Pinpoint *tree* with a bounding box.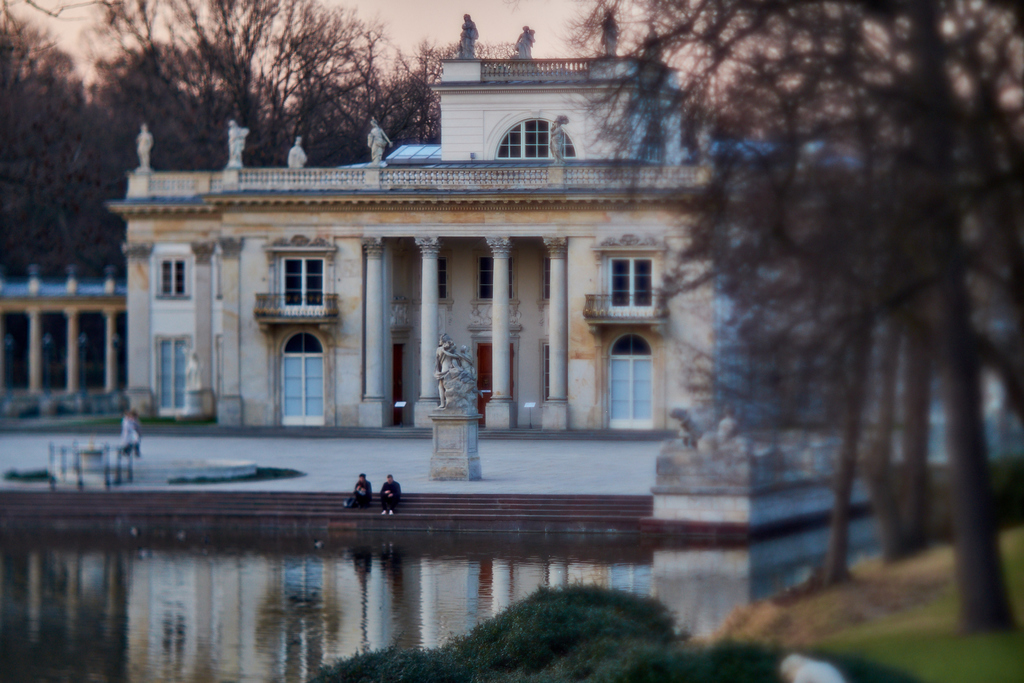
366:45:540:152.
